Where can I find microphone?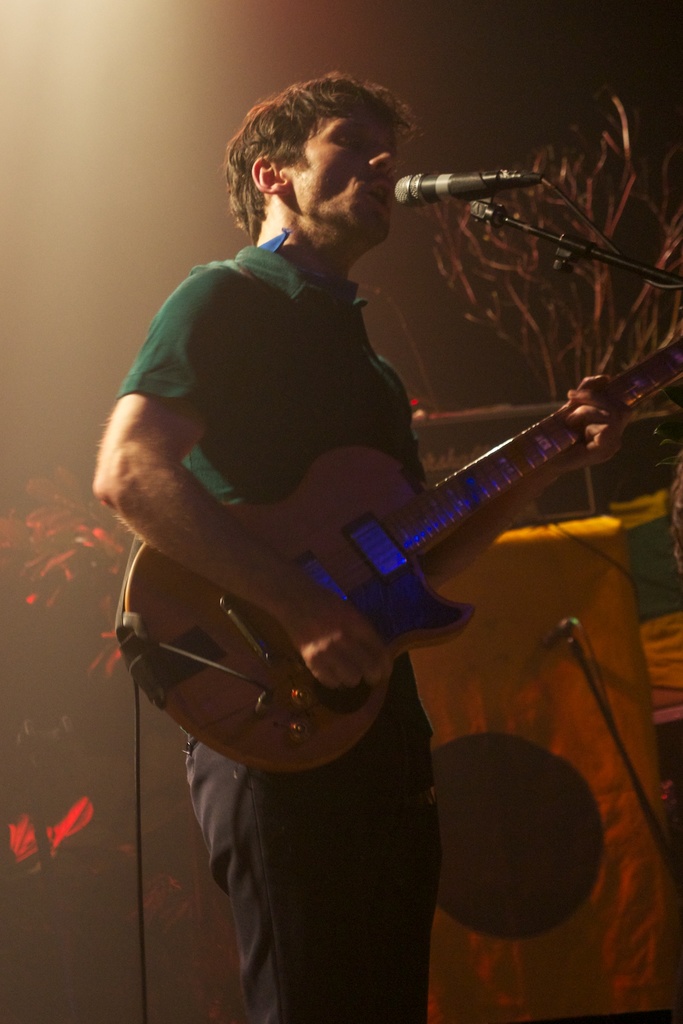
You can find it at Rect(547, 616, 577, 648).
